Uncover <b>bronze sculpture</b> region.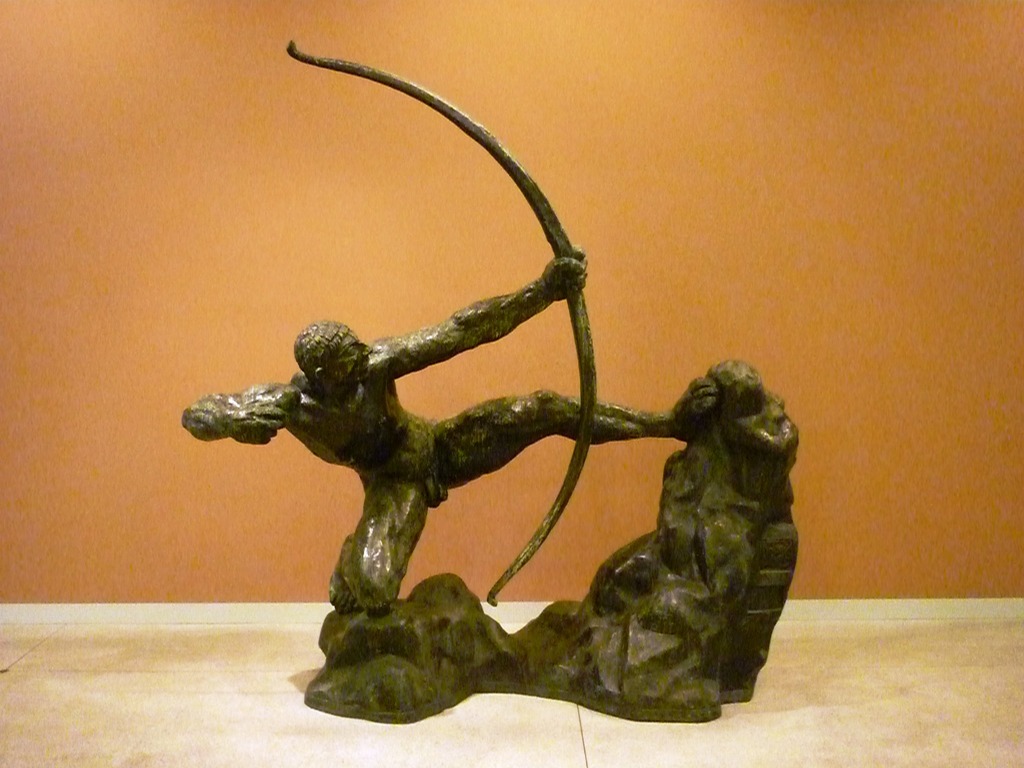
Uncovered: 206 13 804 744.
